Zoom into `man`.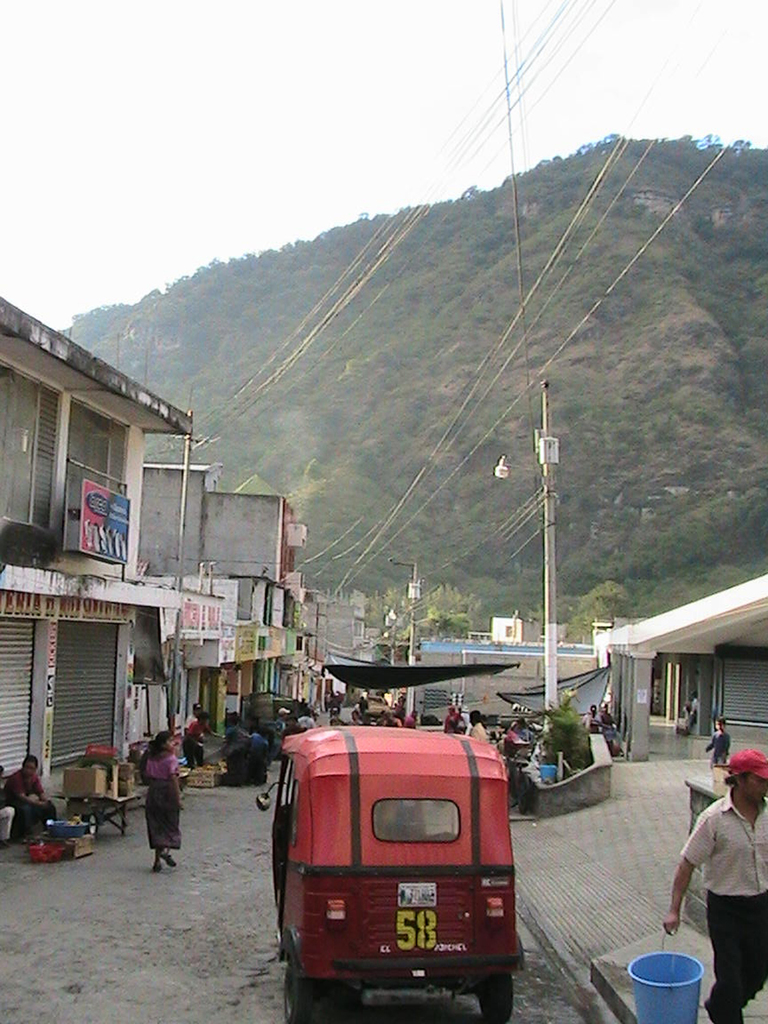
Zoom target: 225,707,248,769.
